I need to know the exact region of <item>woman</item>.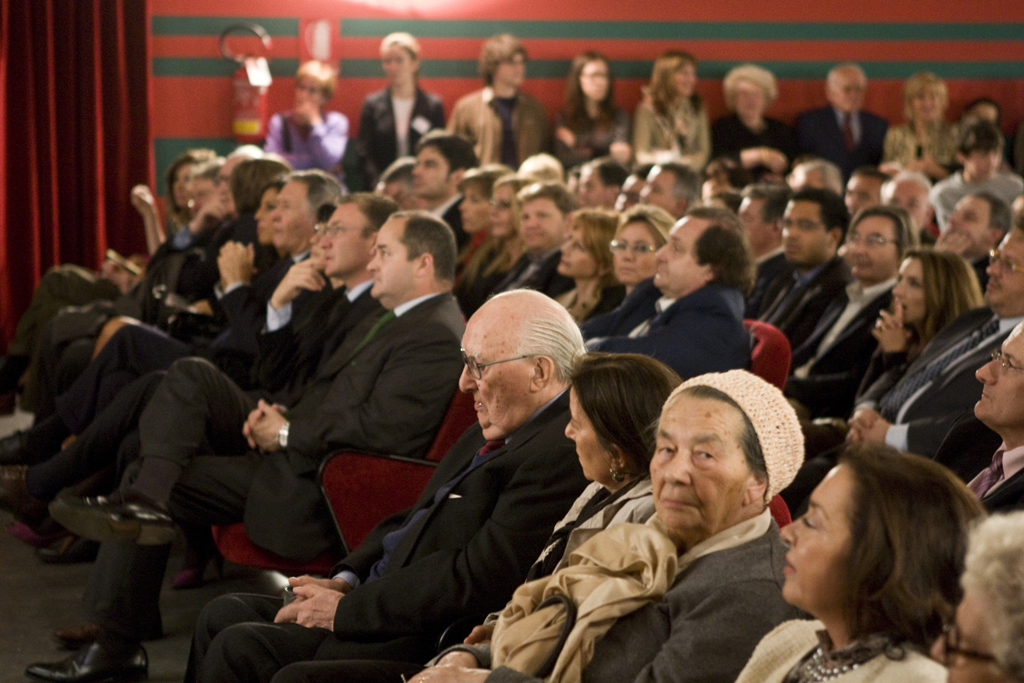
Region: bbox=[784, 244, 989, 454].
